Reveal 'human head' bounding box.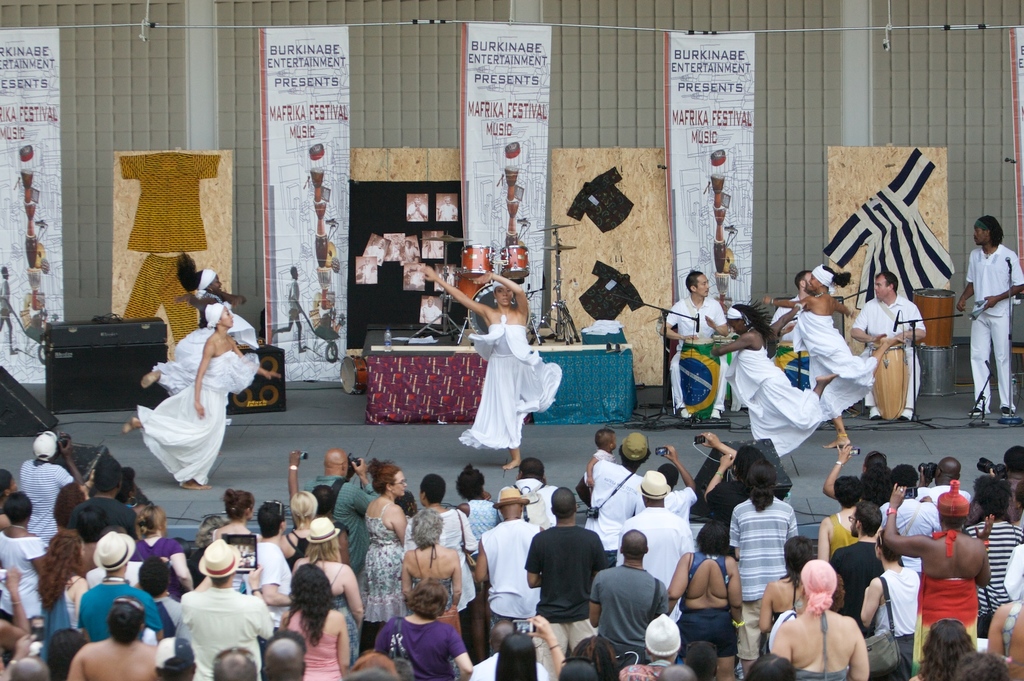
Revealed: x1=1007, y1=445, x2=1023, y2=475.
